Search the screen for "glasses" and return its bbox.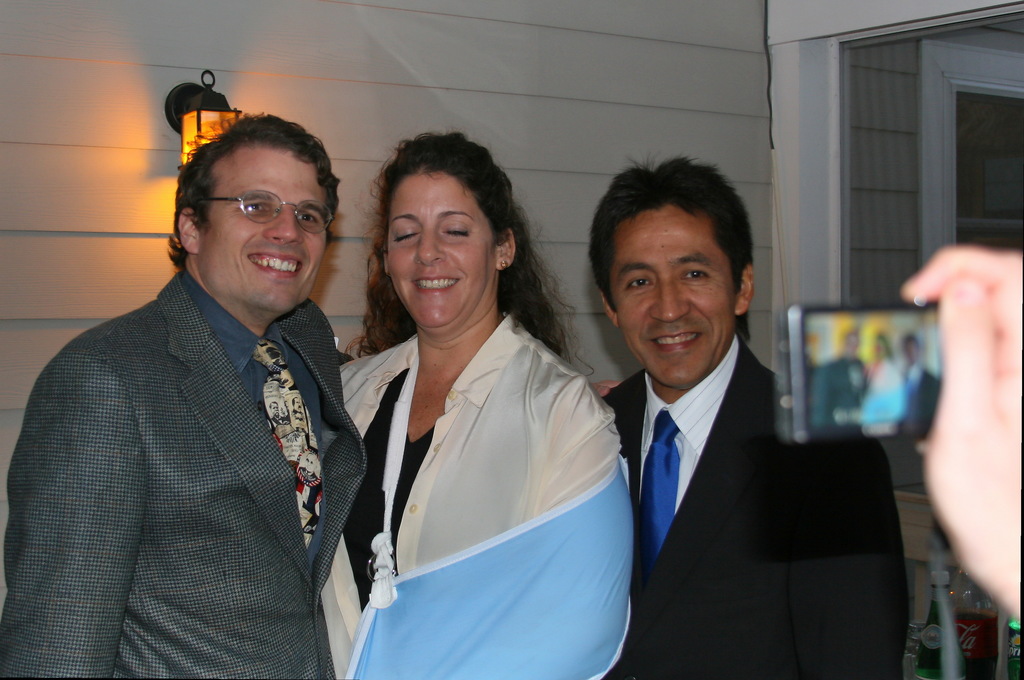
Found: (left=193, top=186, right=345, bottom=235).
